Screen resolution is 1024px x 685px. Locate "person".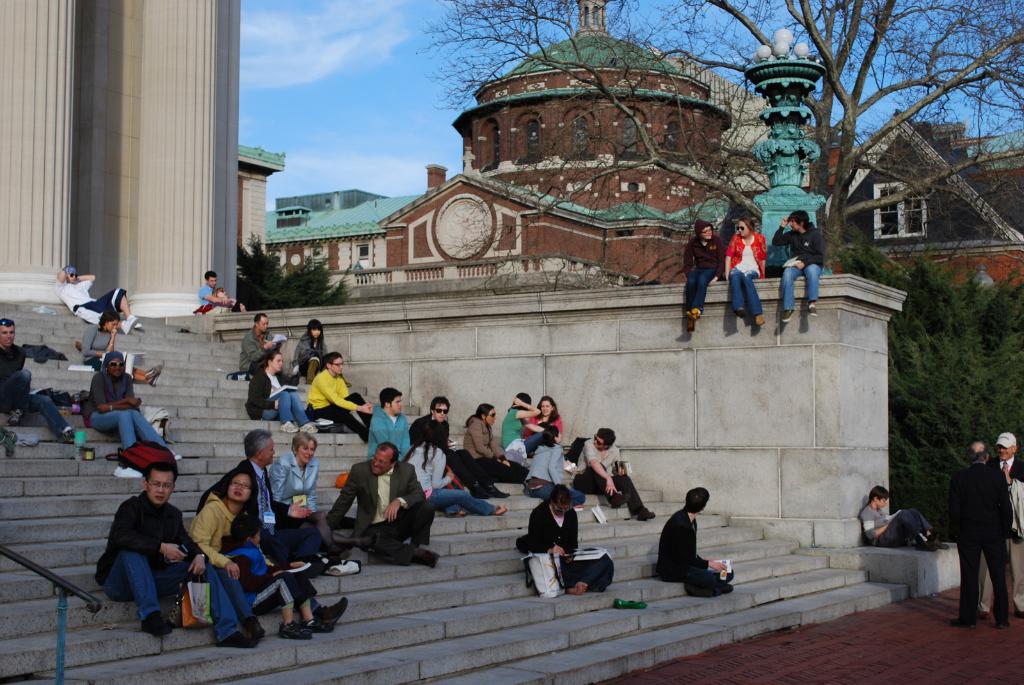
525/393/571/443.
